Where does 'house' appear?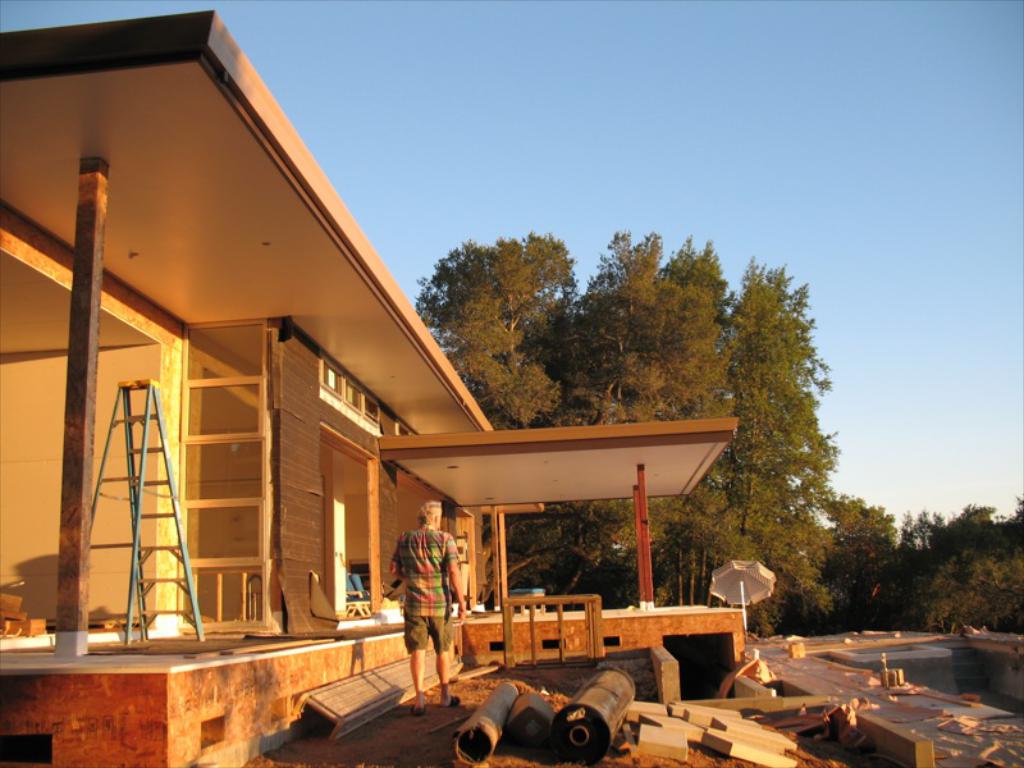
Appears at 12:0:699:758.
